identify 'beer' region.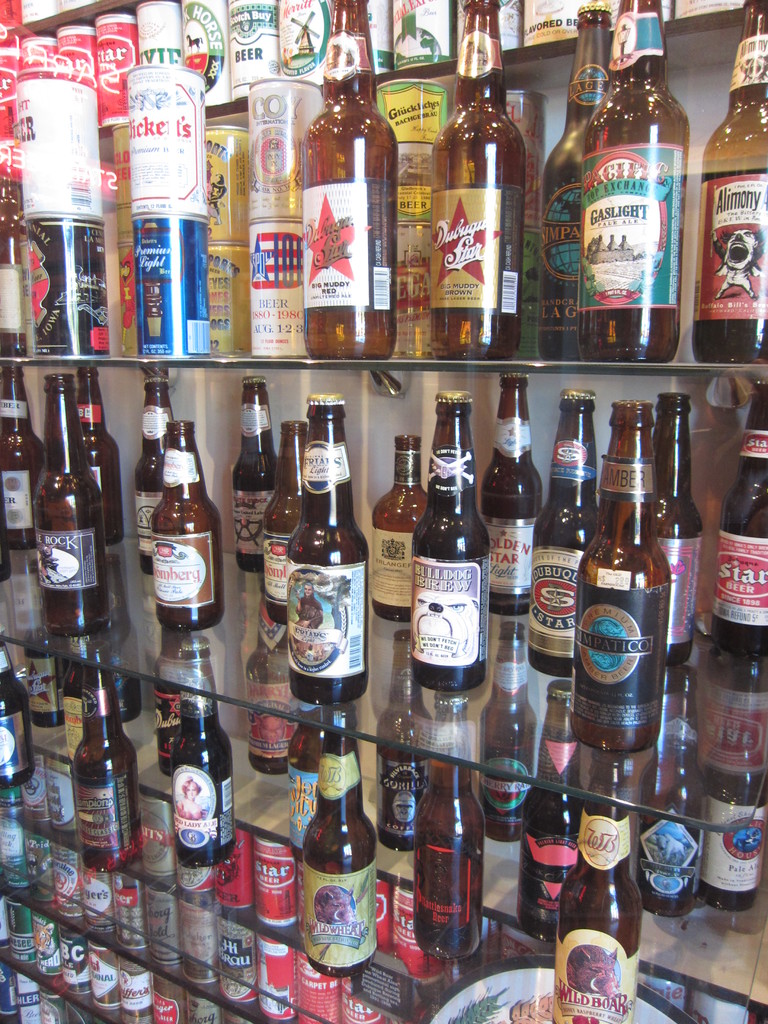
Region: (x1=70, y1=367, x2=117, y2=543).
